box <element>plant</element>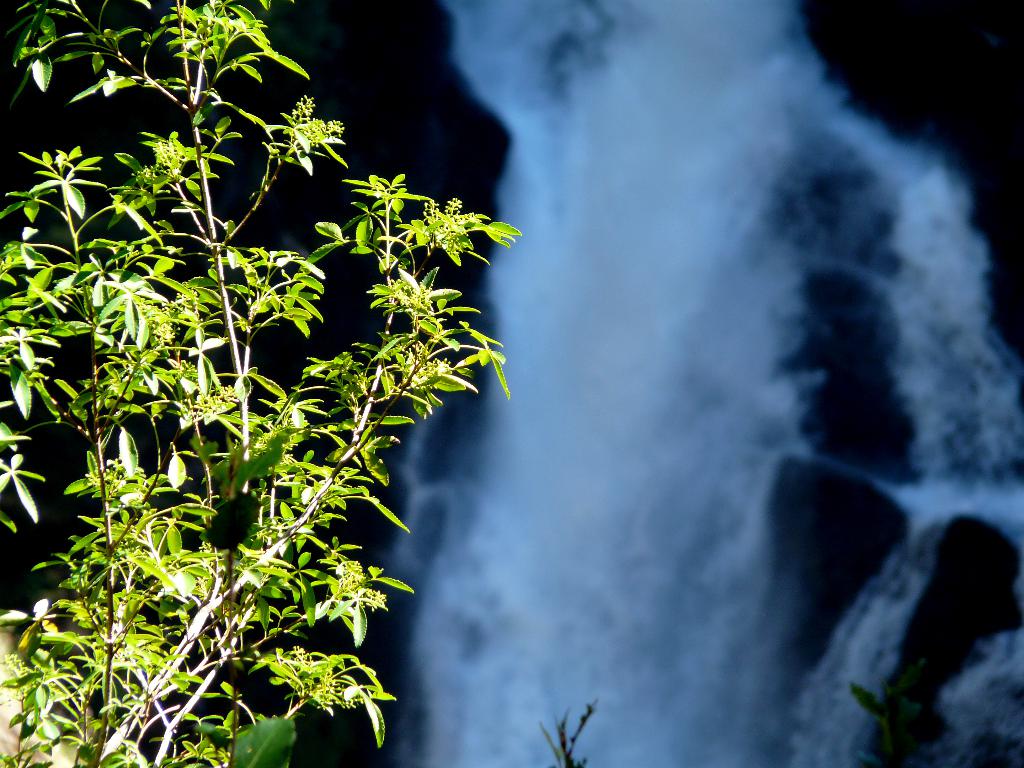
<box>845,659,953,767</box>
